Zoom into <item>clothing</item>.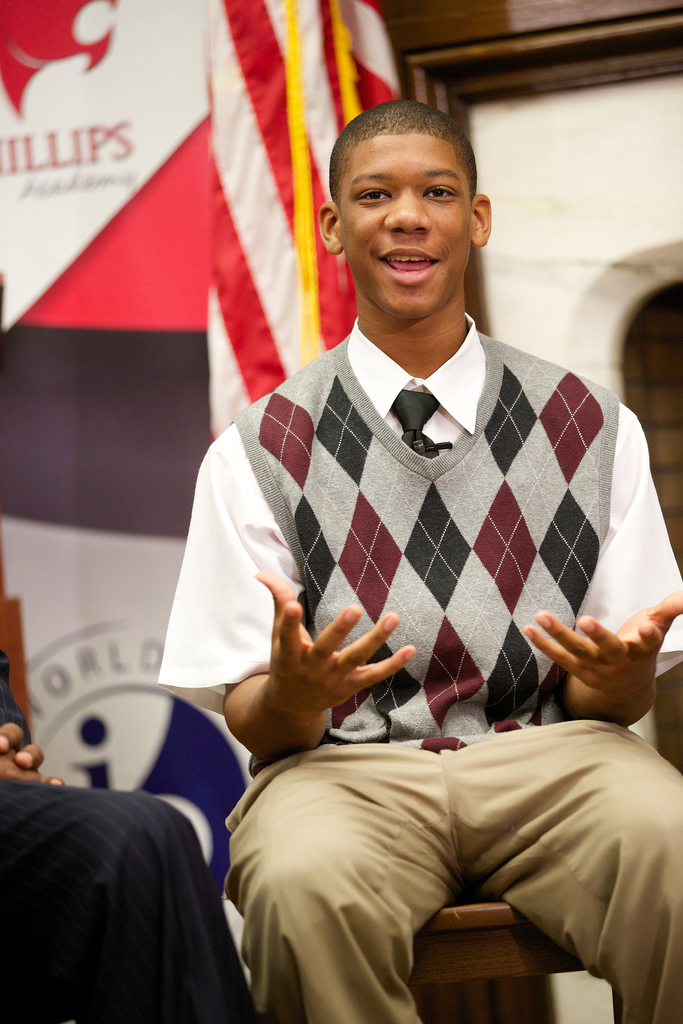
Zoom target: x1=236, y1=335, x2=613, y2=752.
